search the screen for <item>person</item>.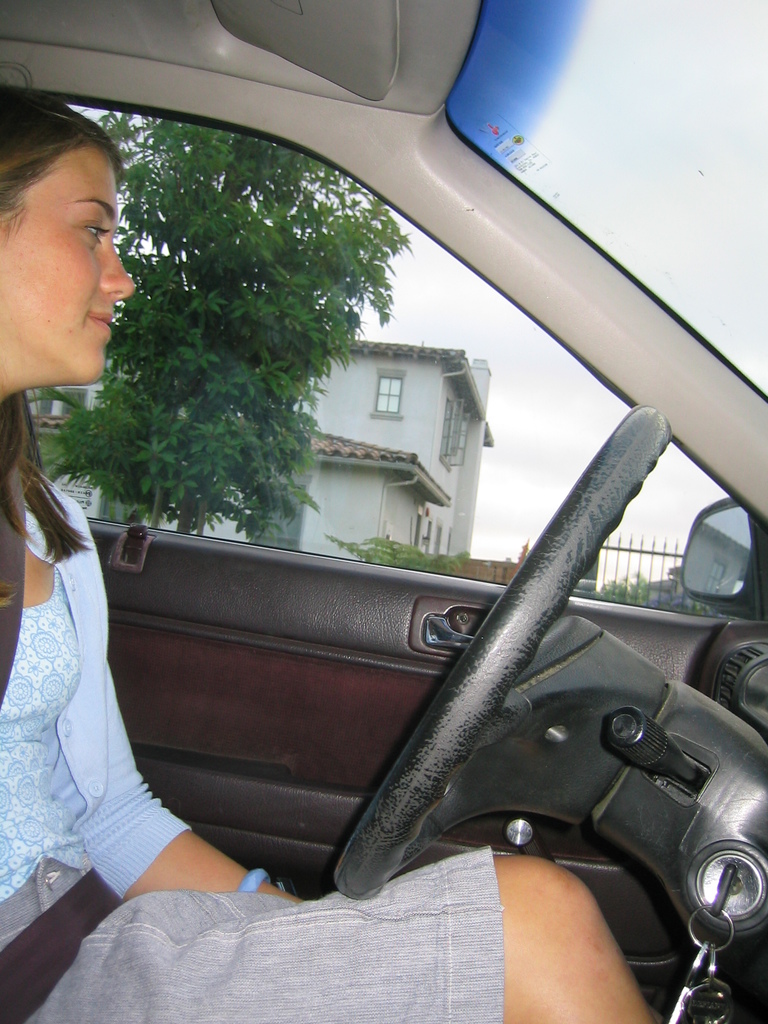
Found at bbox=(0, 76, 660, 1023).
